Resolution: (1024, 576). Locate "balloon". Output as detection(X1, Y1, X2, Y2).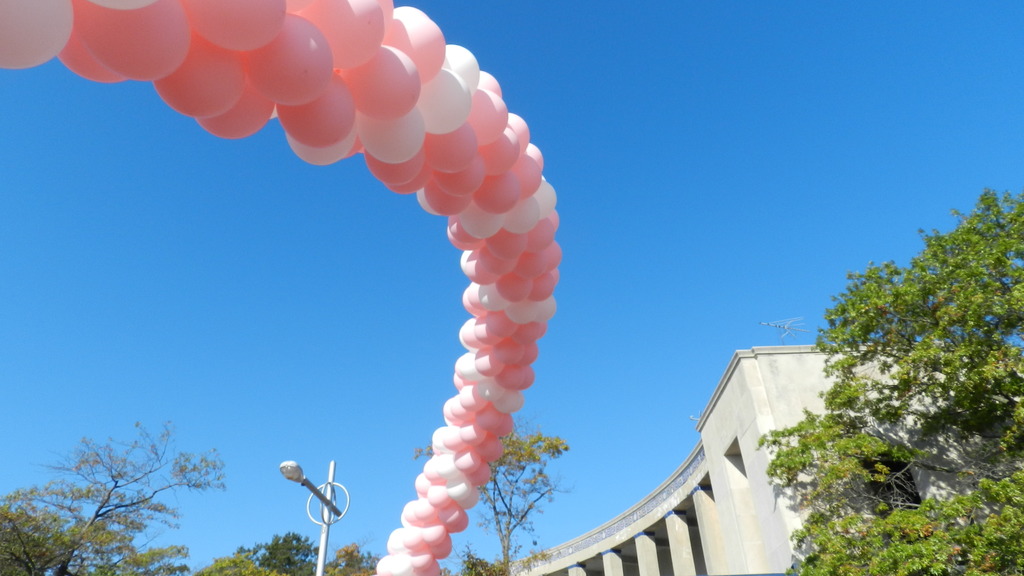
detection(492, 335, 522, 365).
